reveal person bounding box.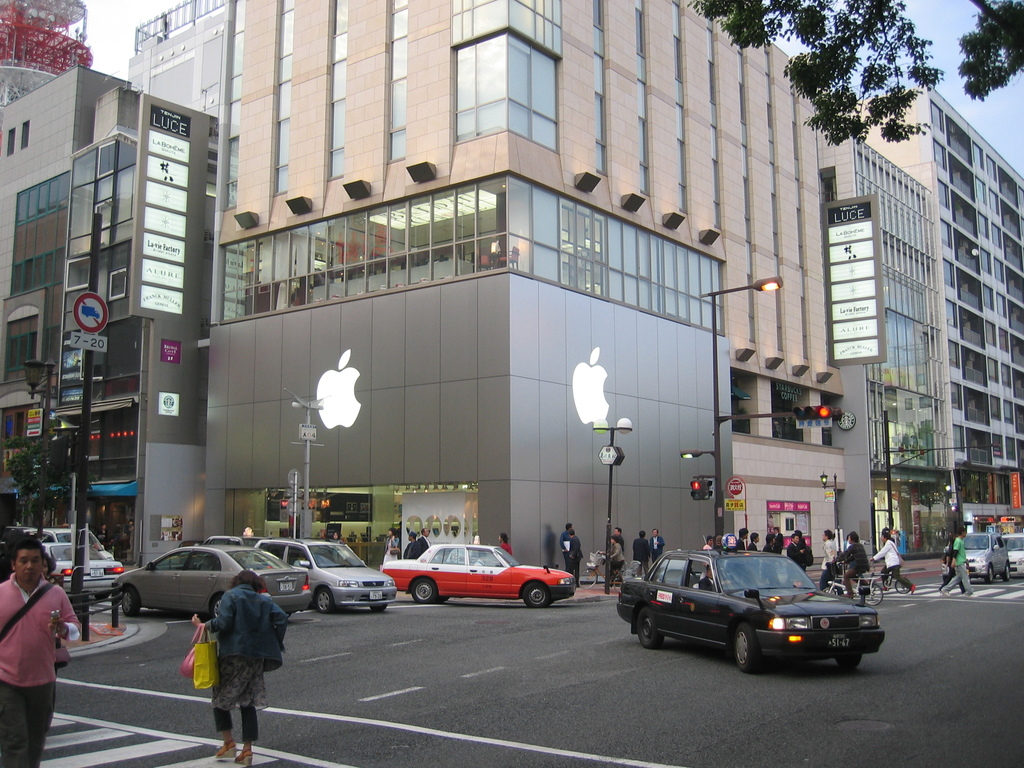
Revealed: (499, 529, 515, 554).
